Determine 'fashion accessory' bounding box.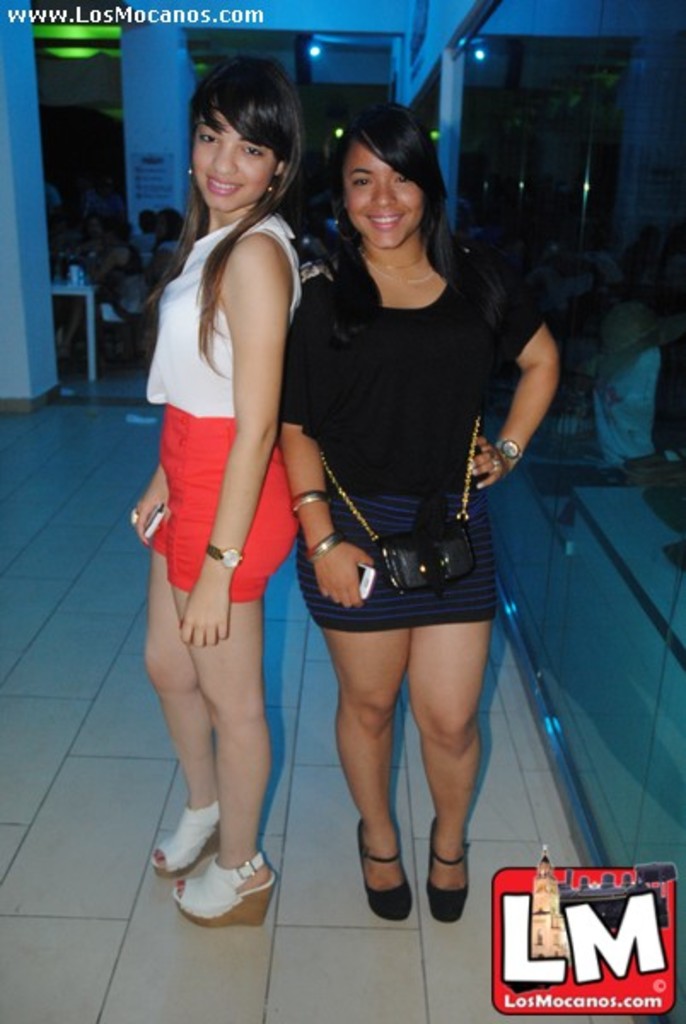
Determined: box=[307, 531, 343, 563].
